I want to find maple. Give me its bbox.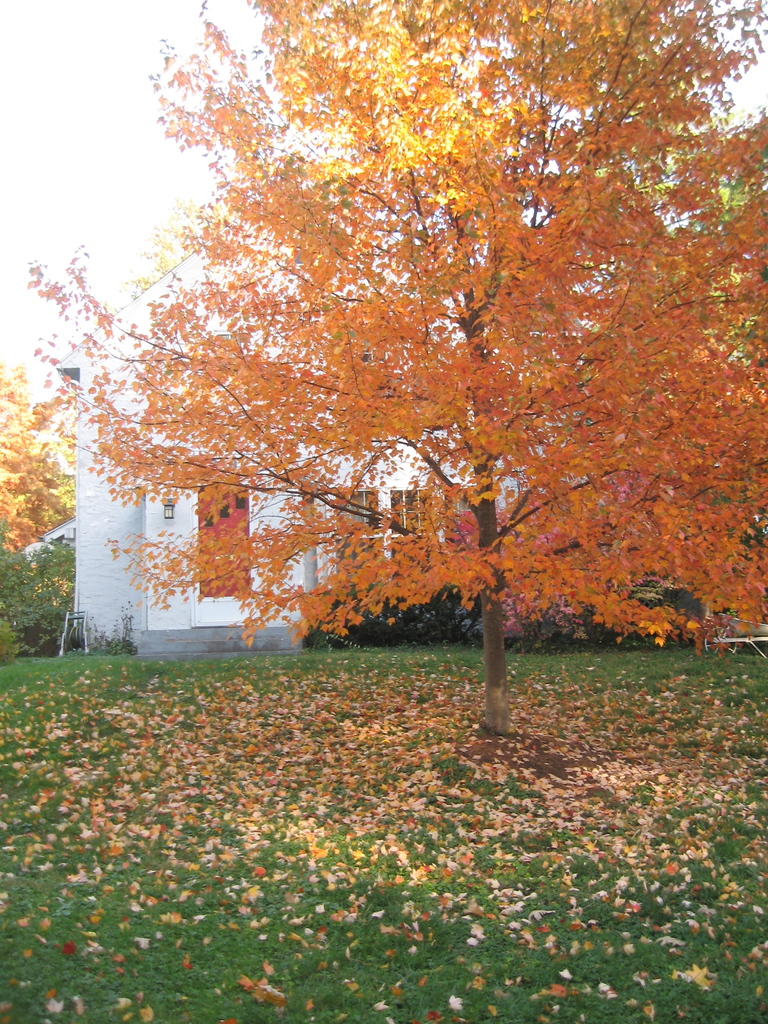
(17, 0, 767, 727).
